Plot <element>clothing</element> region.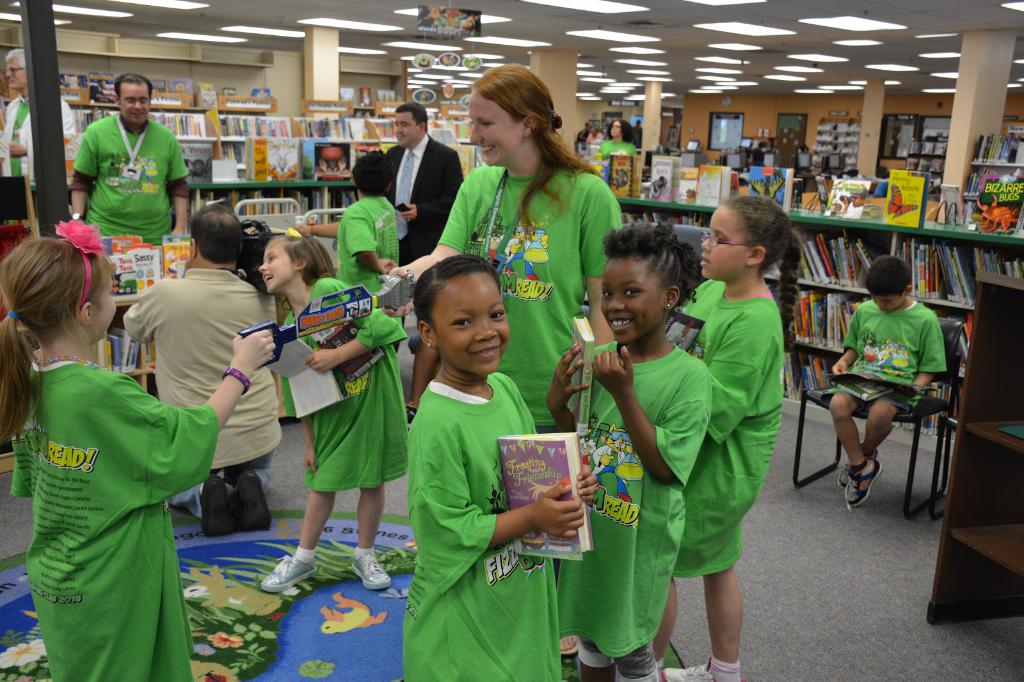
Plotted at 339 188 399 301.
